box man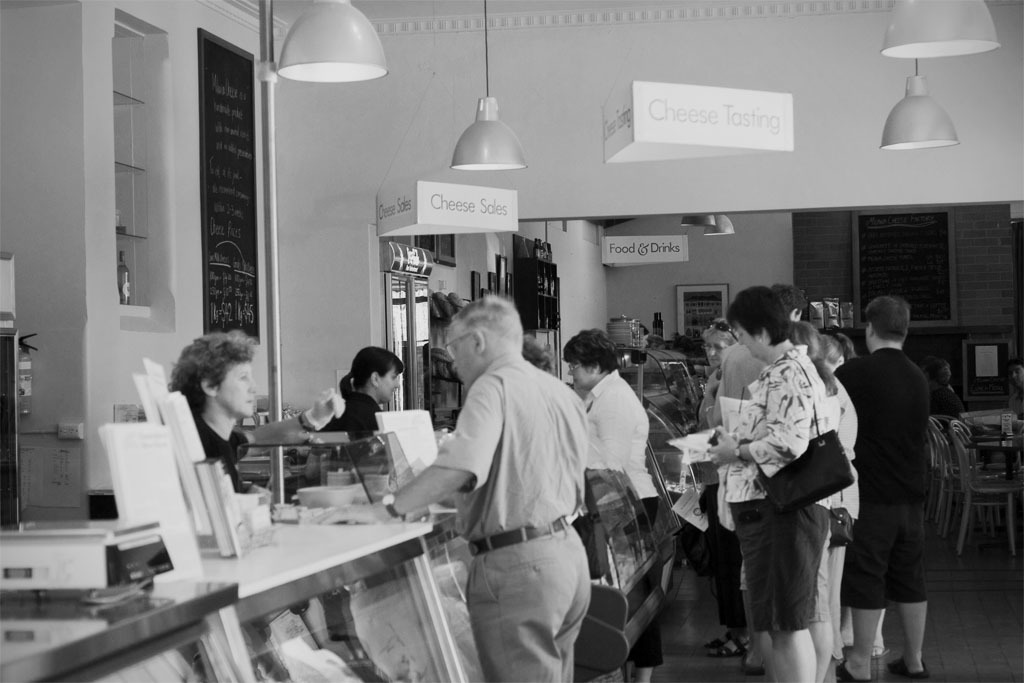
box(820, 288, 939, 682)
